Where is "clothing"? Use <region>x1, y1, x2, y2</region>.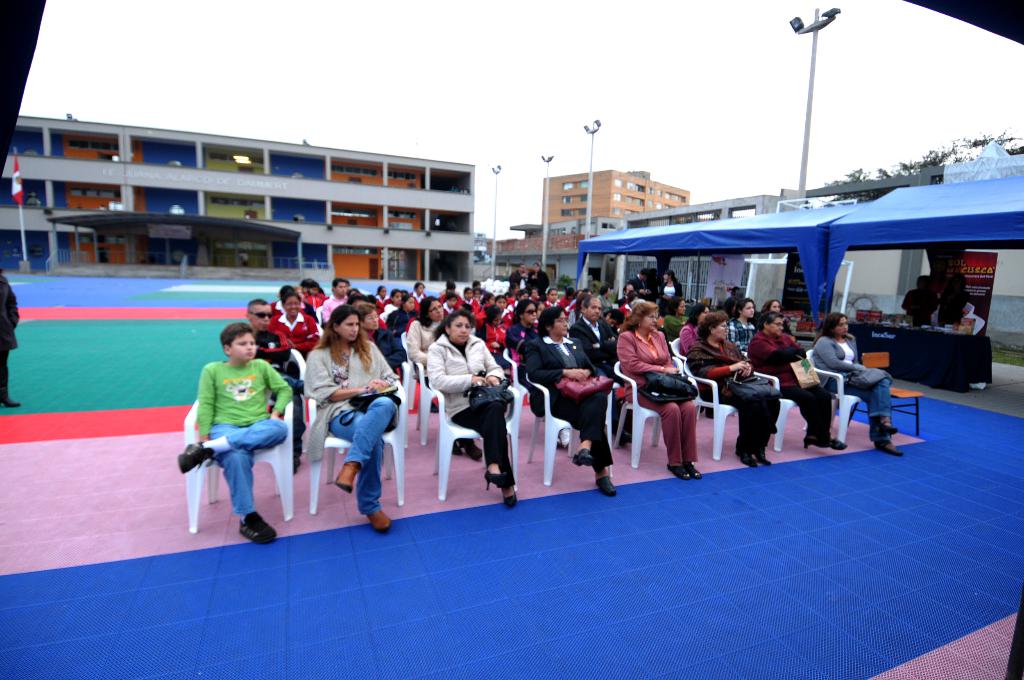
<region>658, 279, 685, 314</region>.
